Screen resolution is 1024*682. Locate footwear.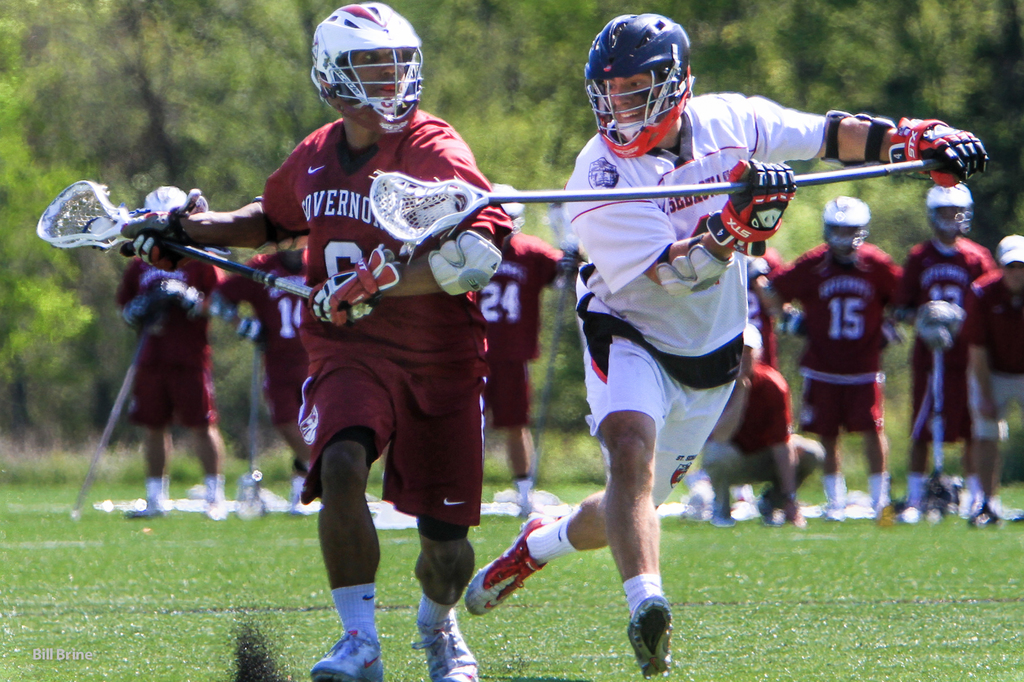
Rect(306, 635, 391, 681).
